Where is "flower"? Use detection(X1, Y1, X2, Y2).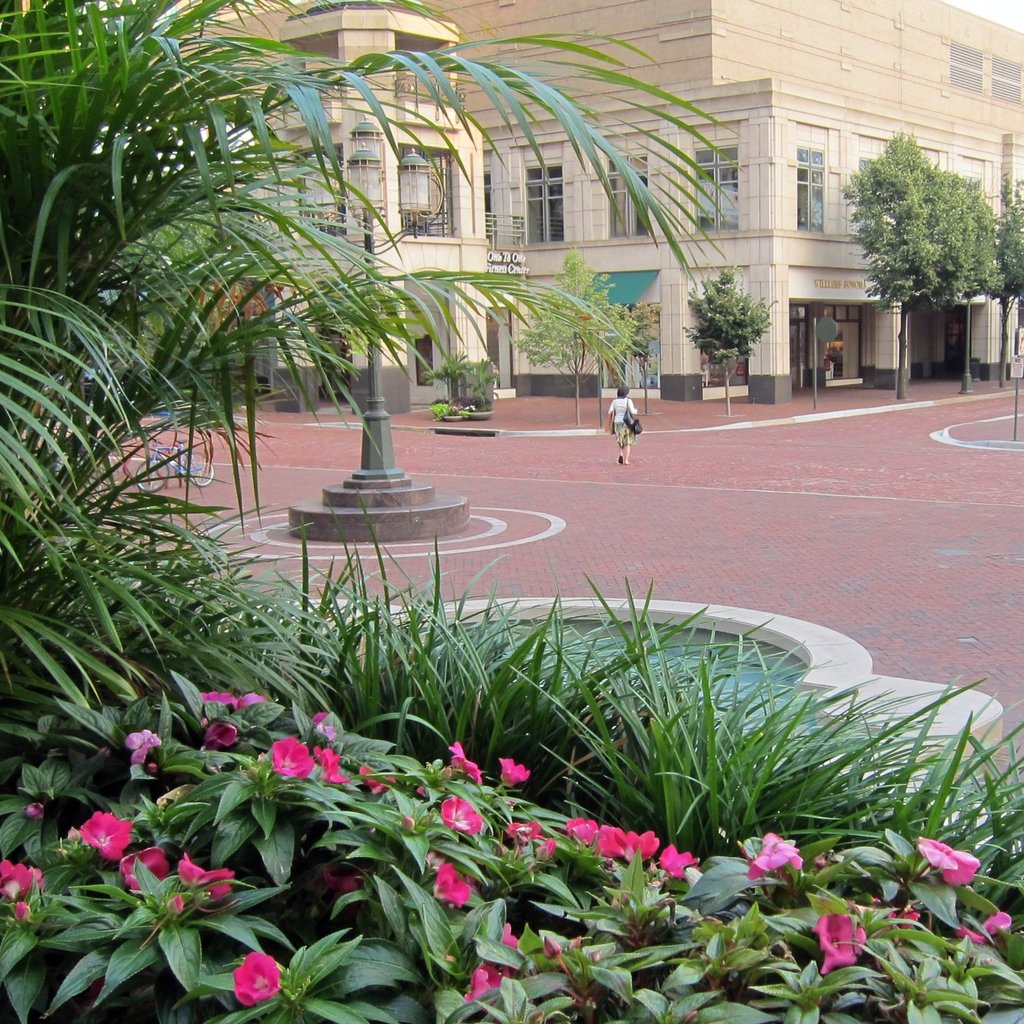
detection(489, 962, 512, 992).
